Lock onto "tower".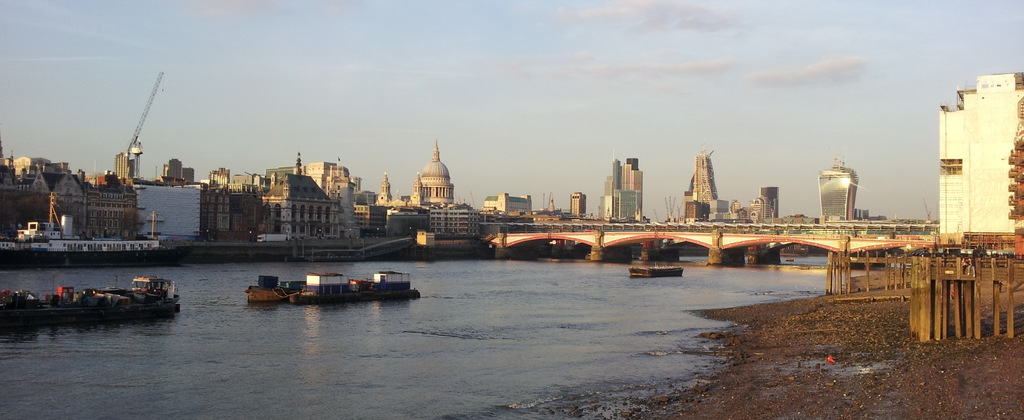
Locked: 571 192 587 214.
